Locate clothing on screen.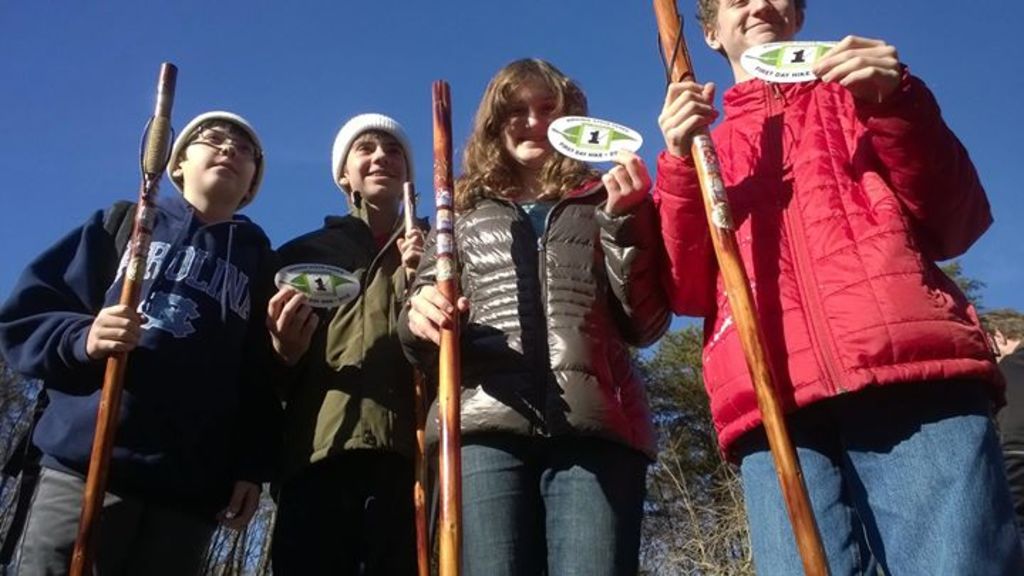
On screen at 0:199:277:575.
